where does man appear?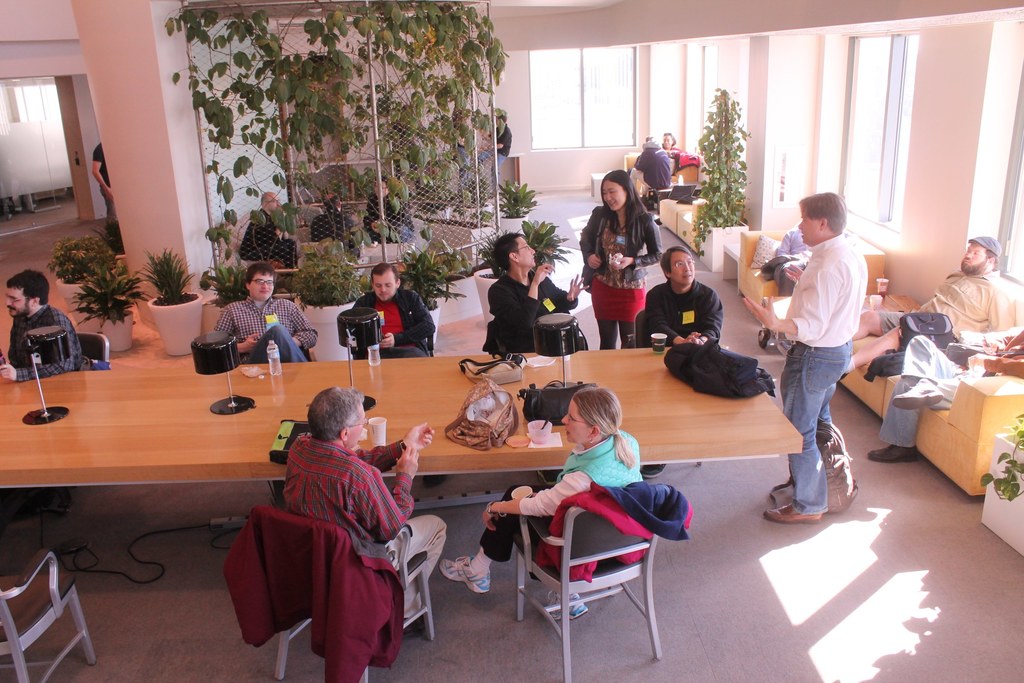
Appears at {"left": 216, "top": 260, "right": 314, "bottom": 360}.
